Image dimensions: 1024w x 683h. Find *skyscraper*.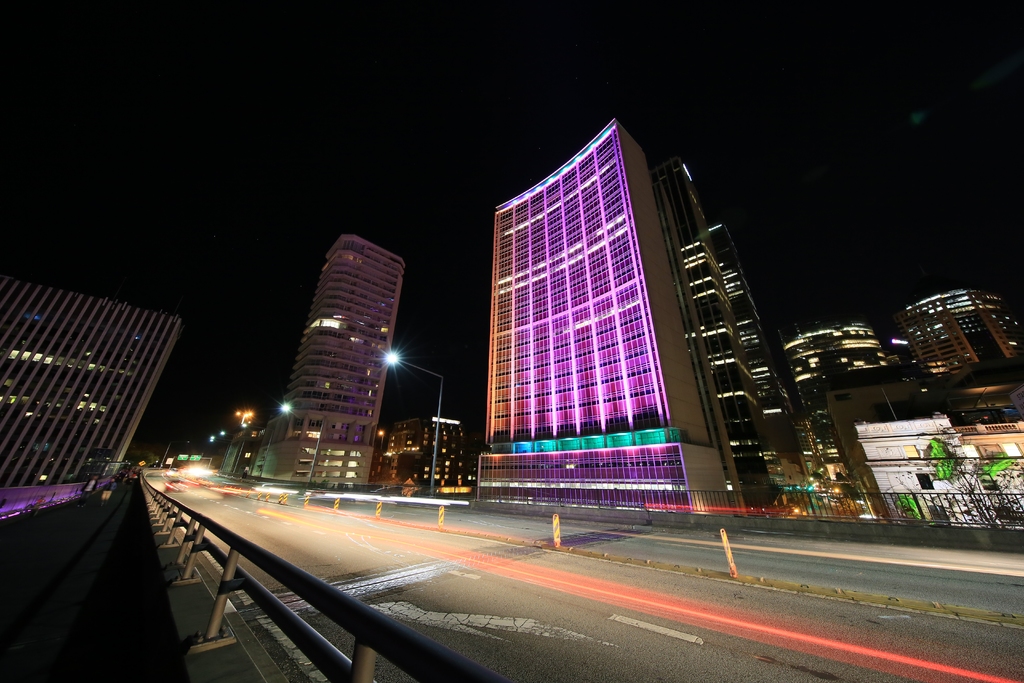
BBox(247, 240, 407, 488).
